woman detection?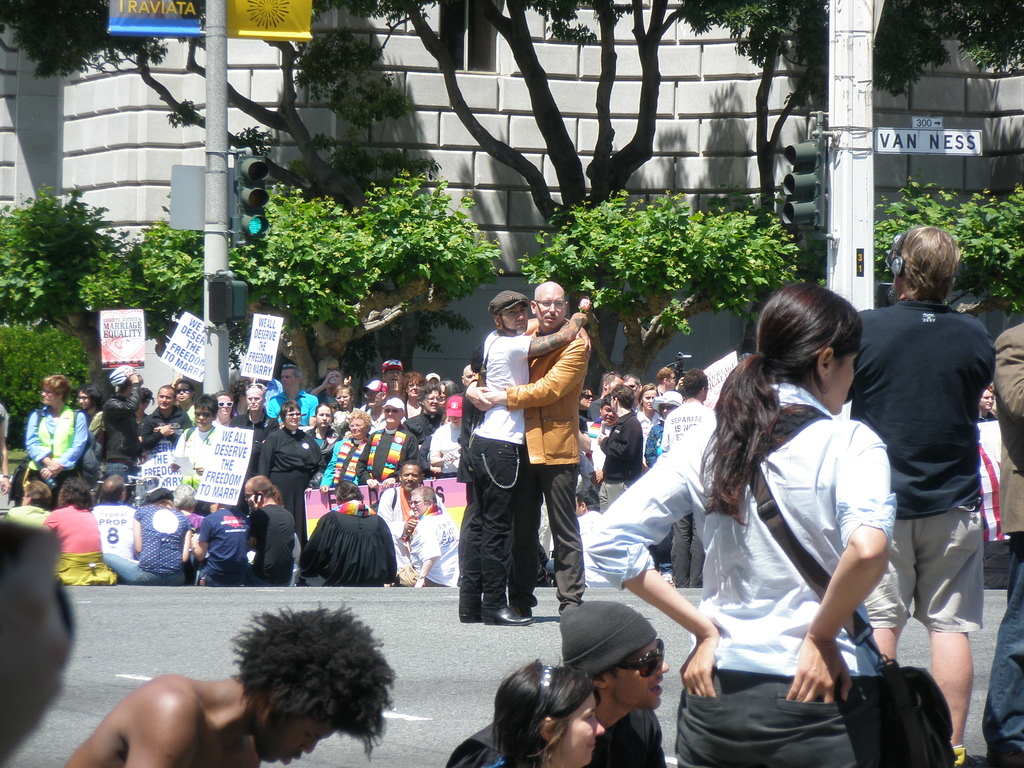
pyautogui.locateOnScreen(24, 372, 99, 492)
